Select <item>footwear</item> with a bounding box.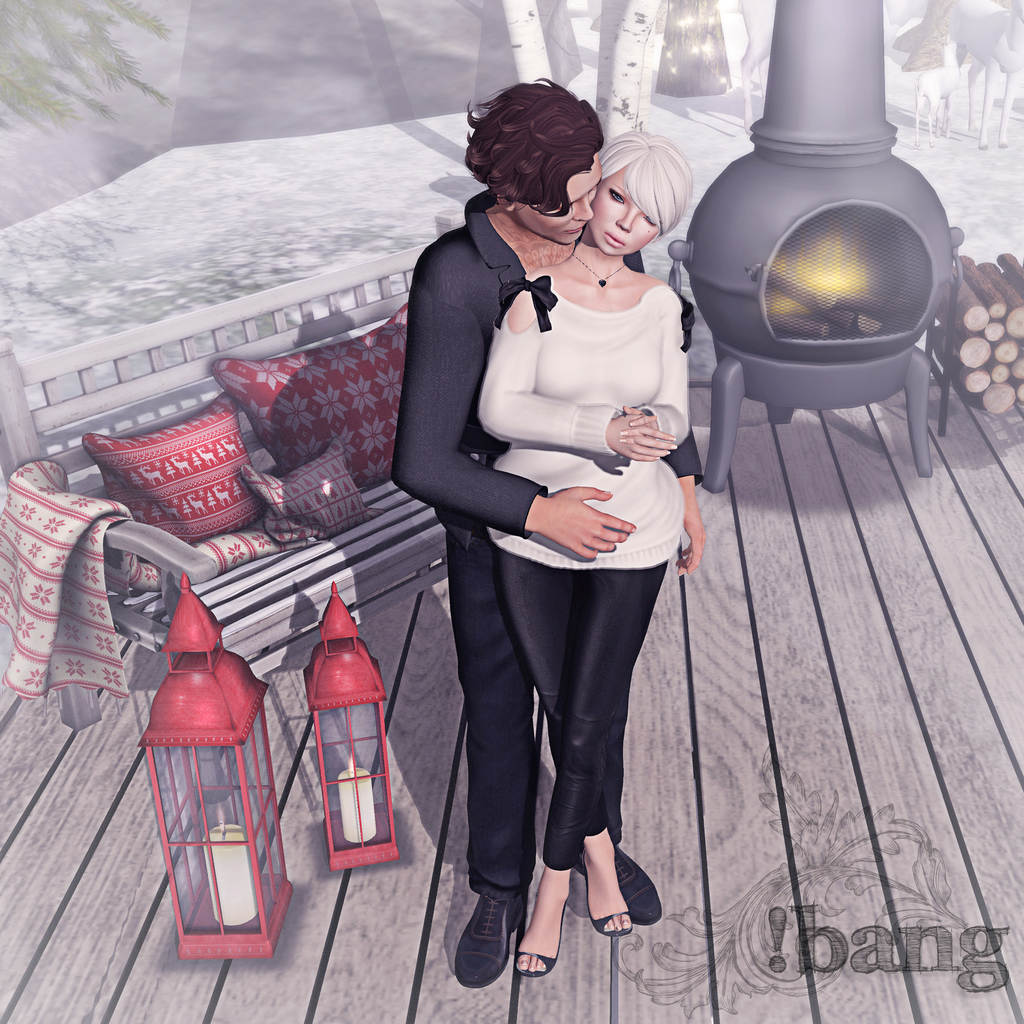
[573,837,666,926].
